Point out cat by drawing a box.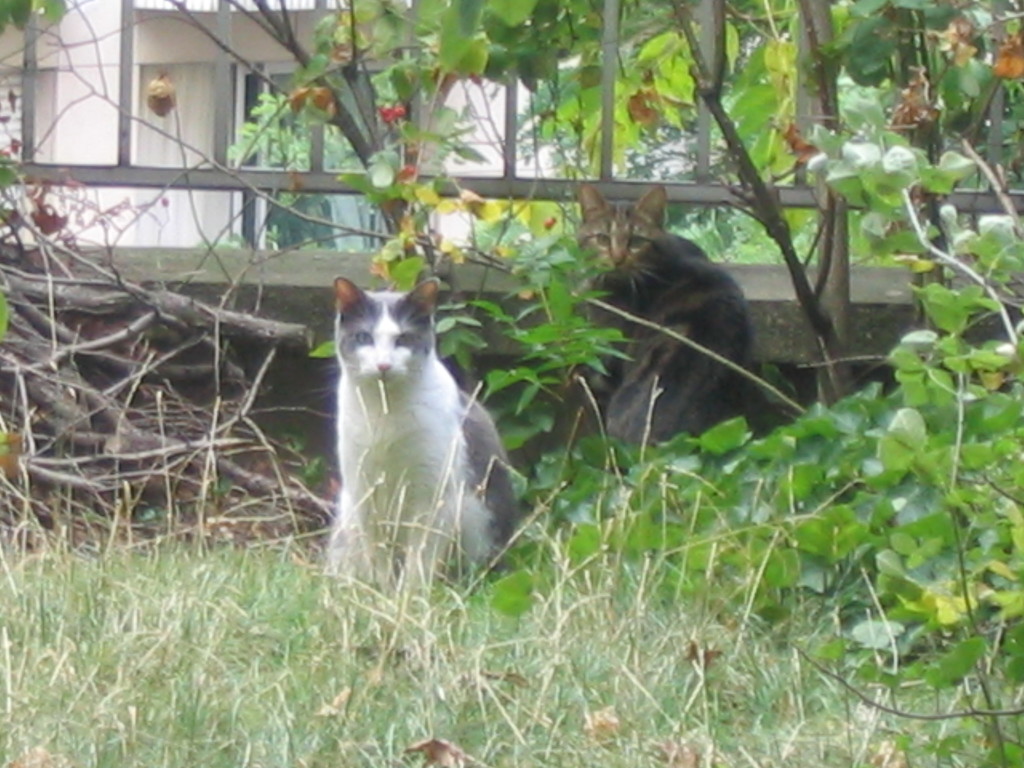
576:186:769:481.
